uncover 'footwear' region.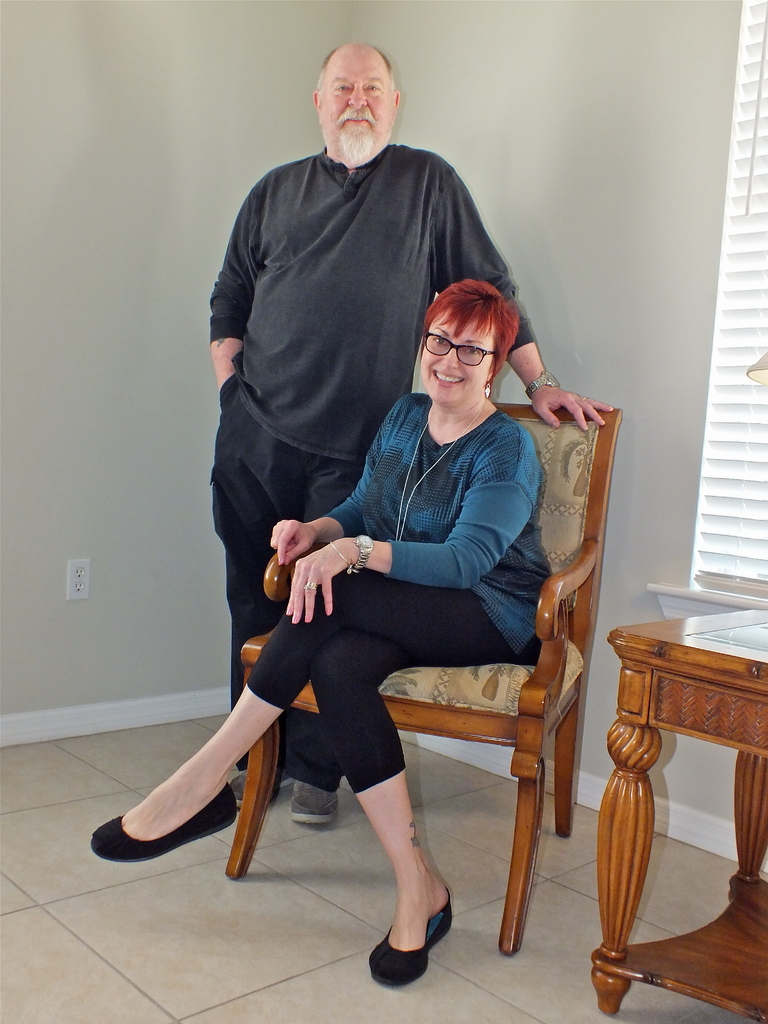
Uncovered: <region>92, 780, 237, 869</region>.
